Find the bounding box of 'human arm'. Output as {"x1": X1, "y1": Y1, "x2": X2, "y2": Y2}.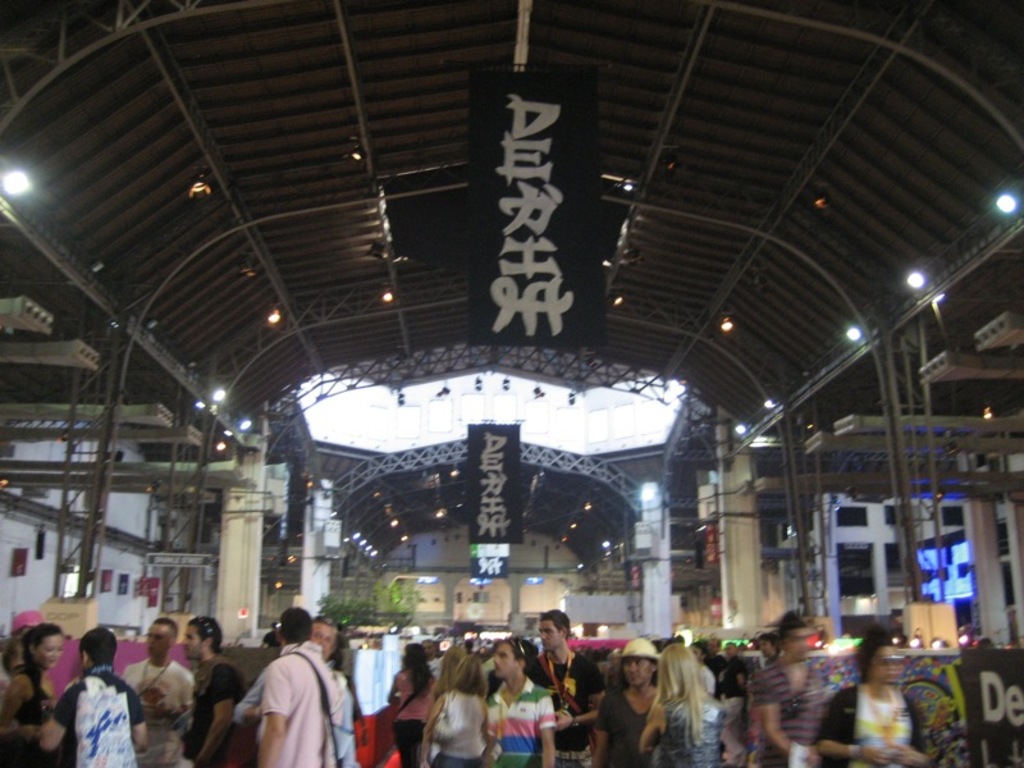
{"x1": 193, "y1": 677, "x2": 233, "y2": 767}.
